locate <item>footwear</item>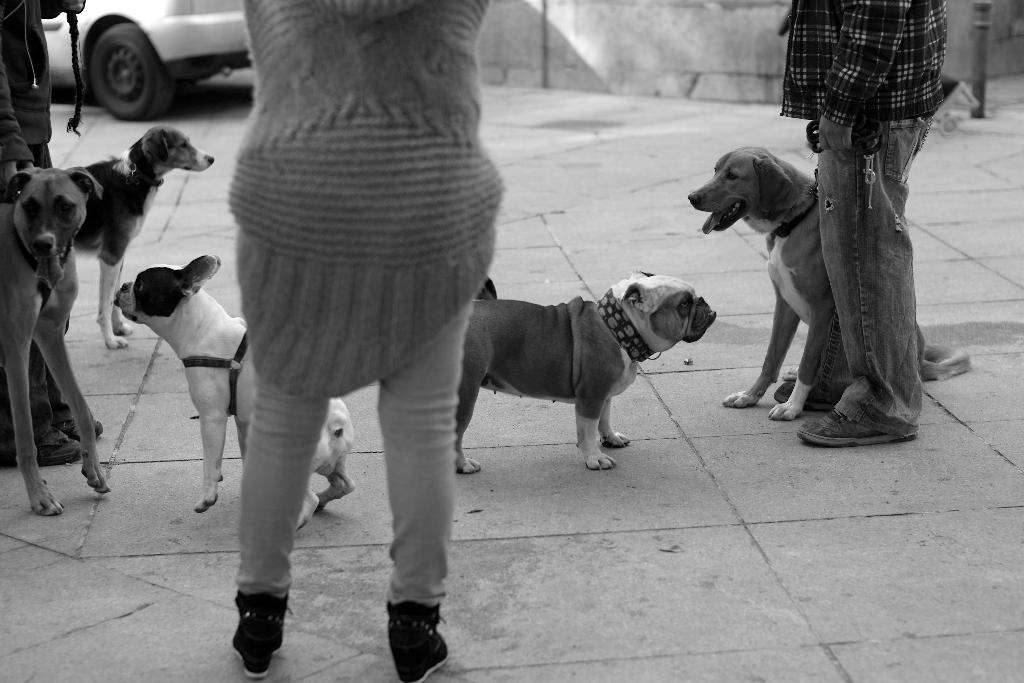
left=217, top=591, right=284, bottom=673
